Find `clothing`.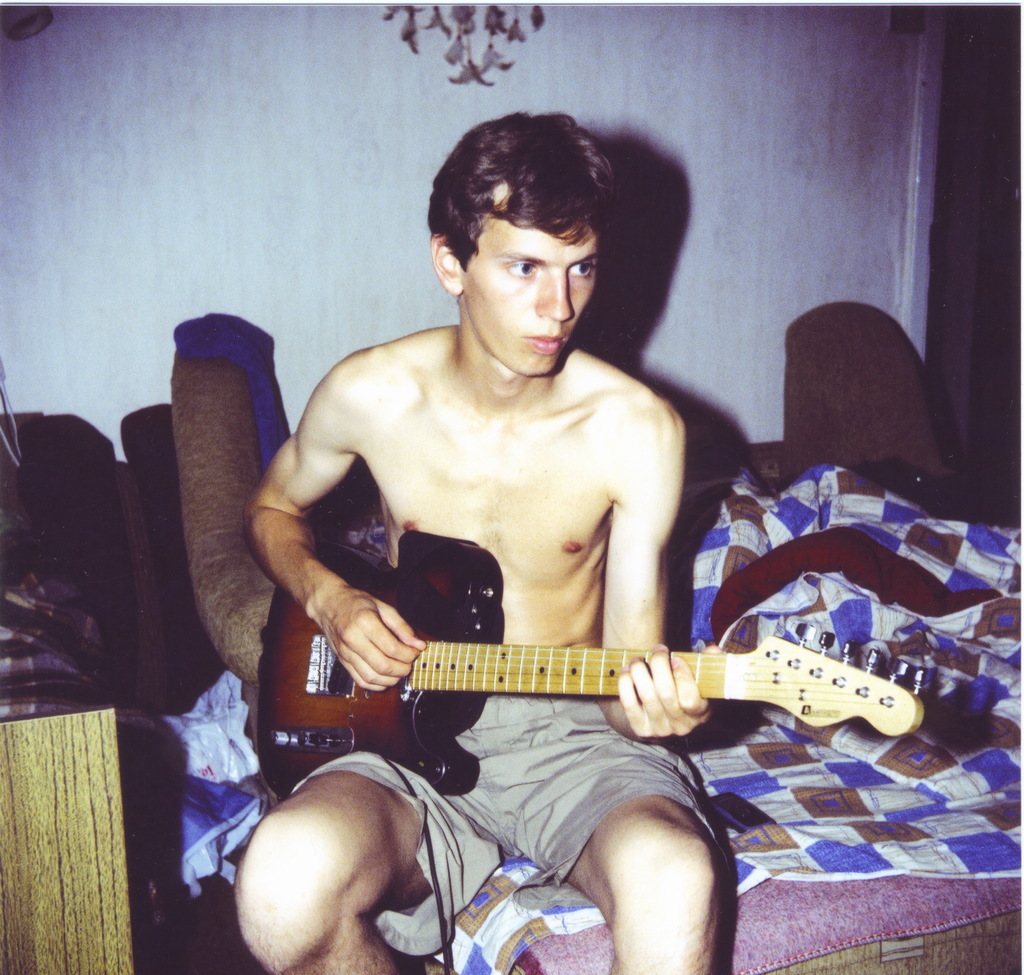
[280, 689, 719, 957].
